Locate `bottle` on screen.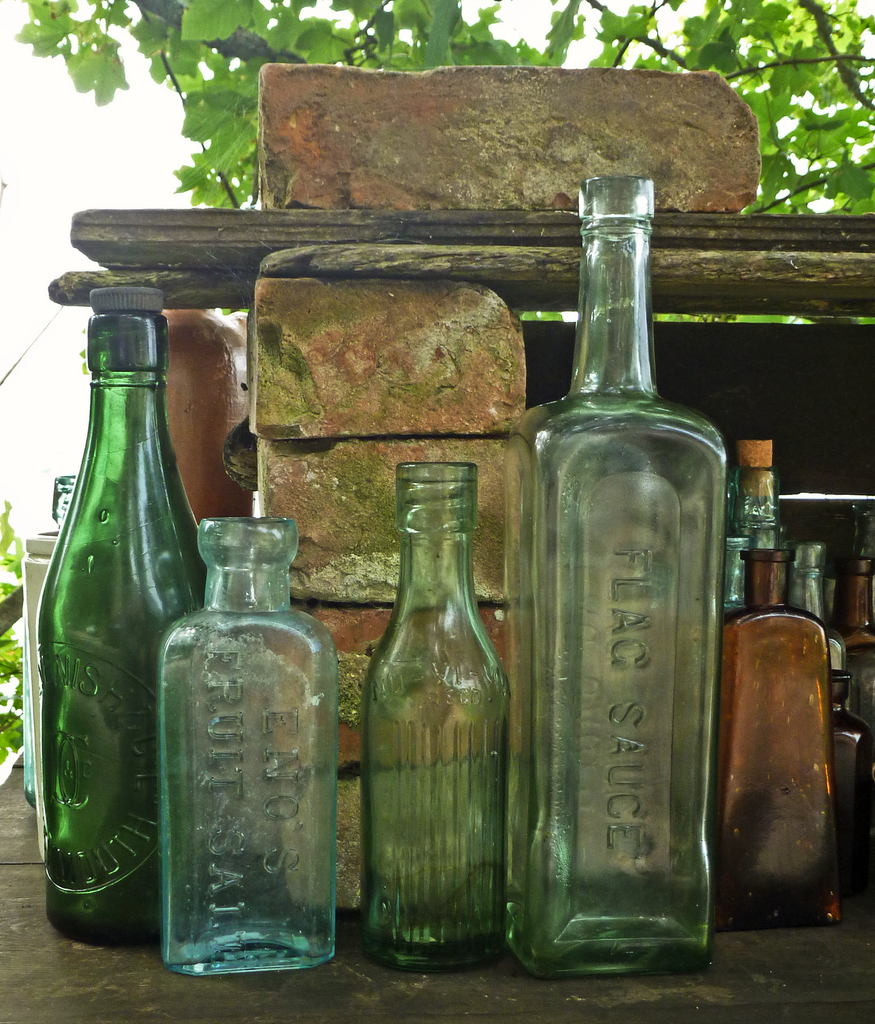
On screen at x1=155, y1=515, x2=335, y2=977.
